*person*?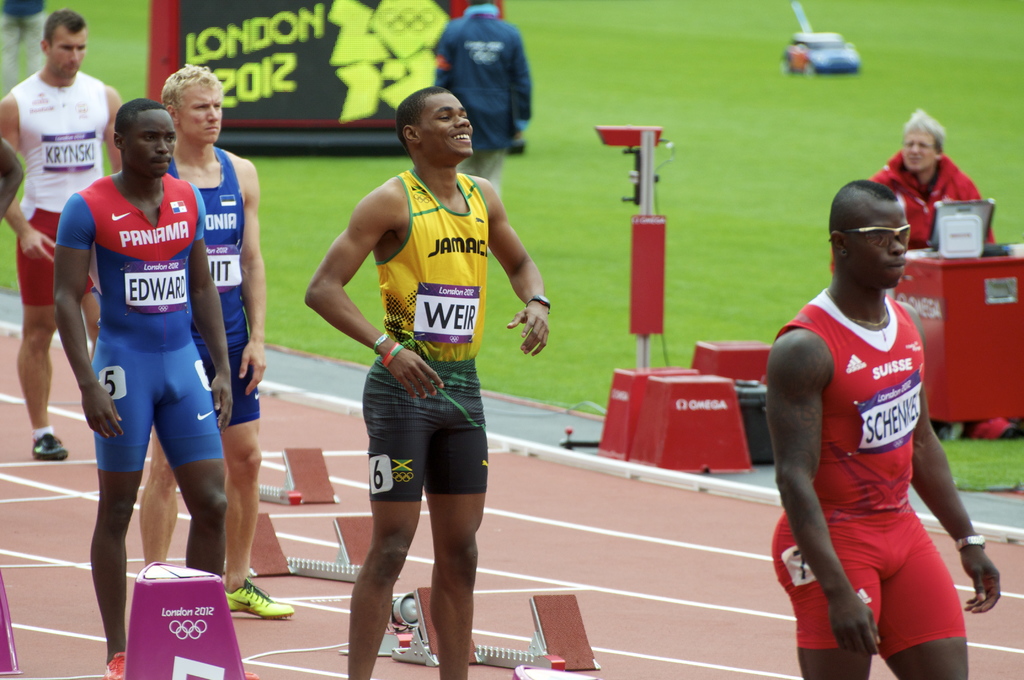
bbox=(870, 110, 1006, 441)
